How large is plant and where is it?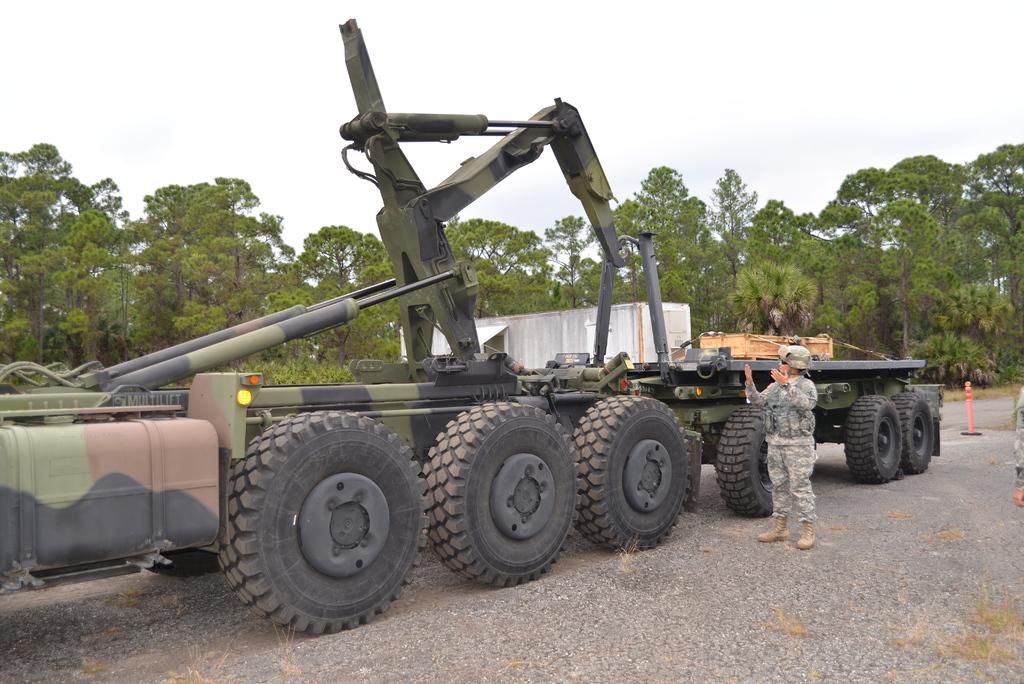
Bounding box: bbox=[905, 327, 998, 389].
